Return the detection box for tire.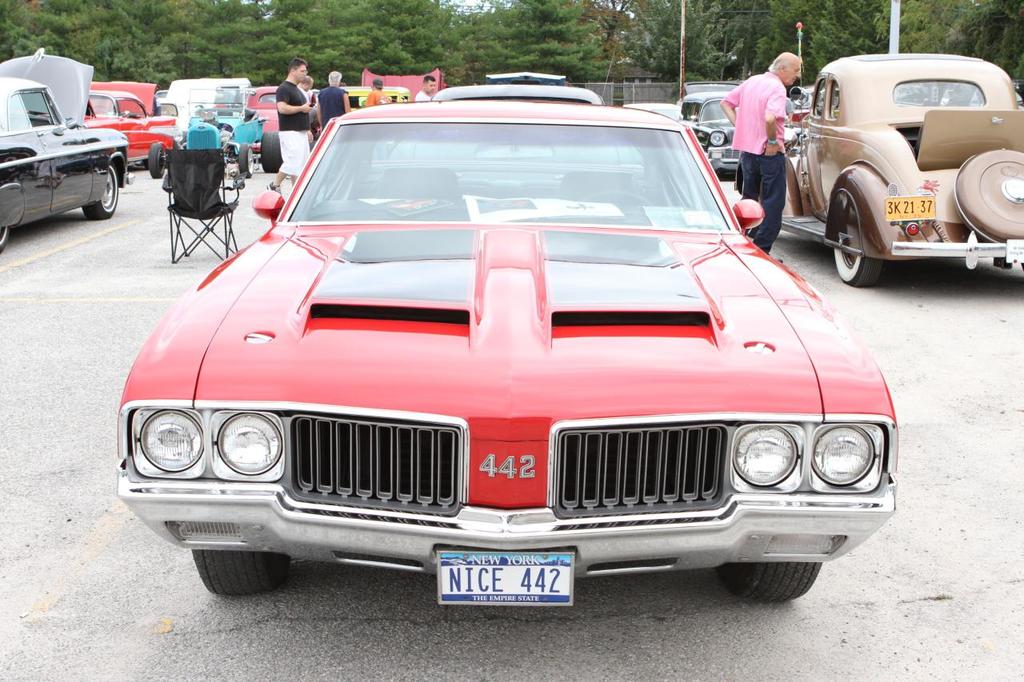
[238, 142, 254, 175].
